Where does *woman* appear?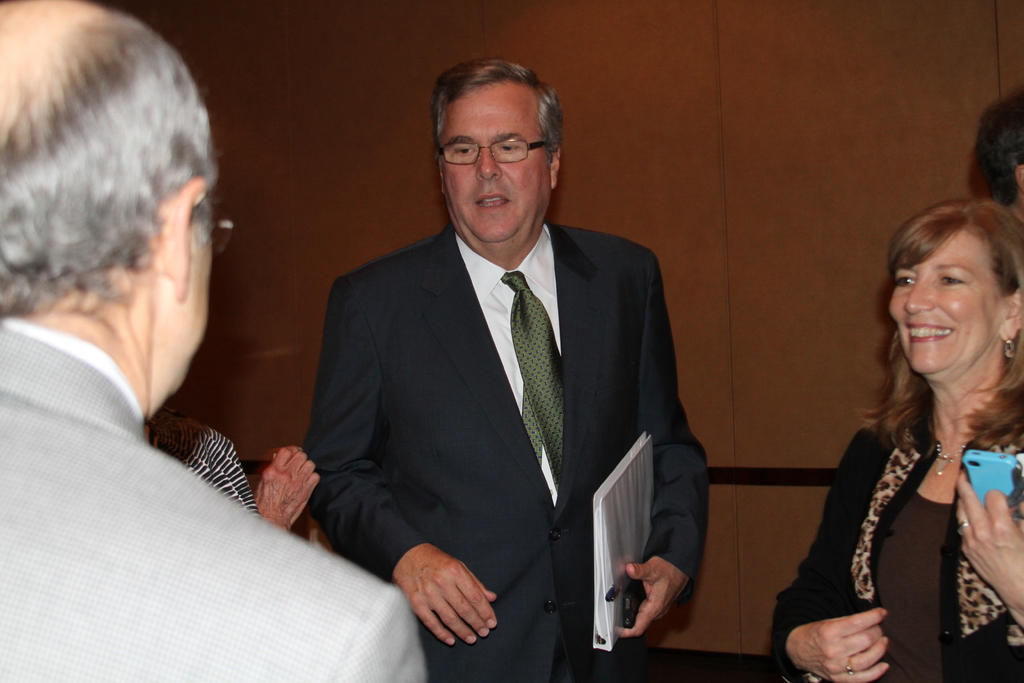
Appears at crop(790, 169, 1021, 682).
